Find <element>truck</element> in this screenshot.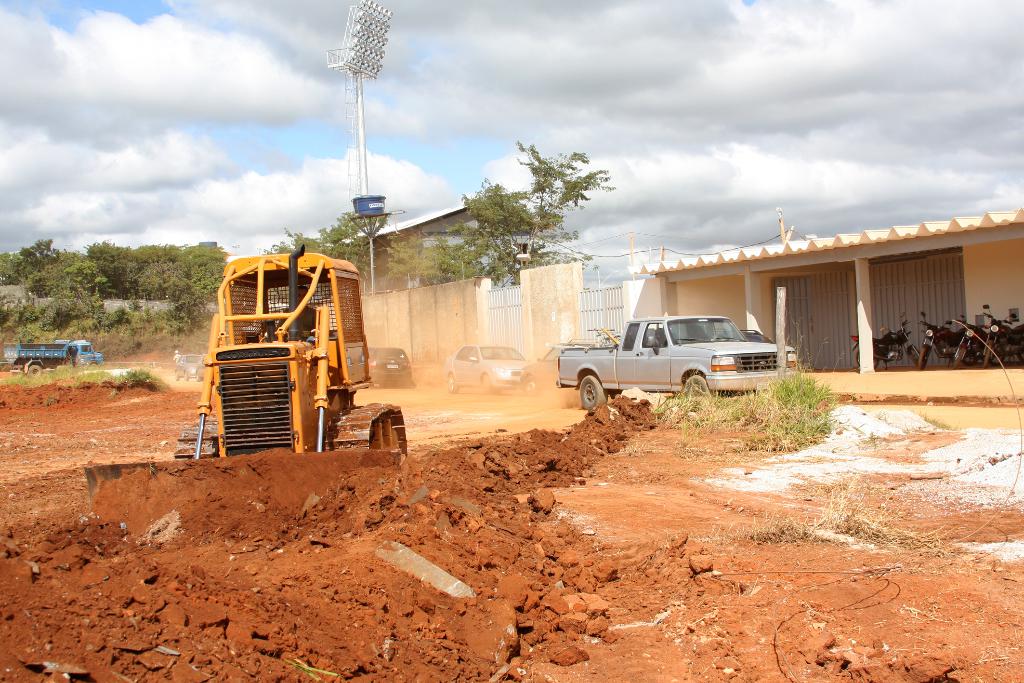
The bounding box for <element>truck</element> is box(5, 336, 106, 378).
